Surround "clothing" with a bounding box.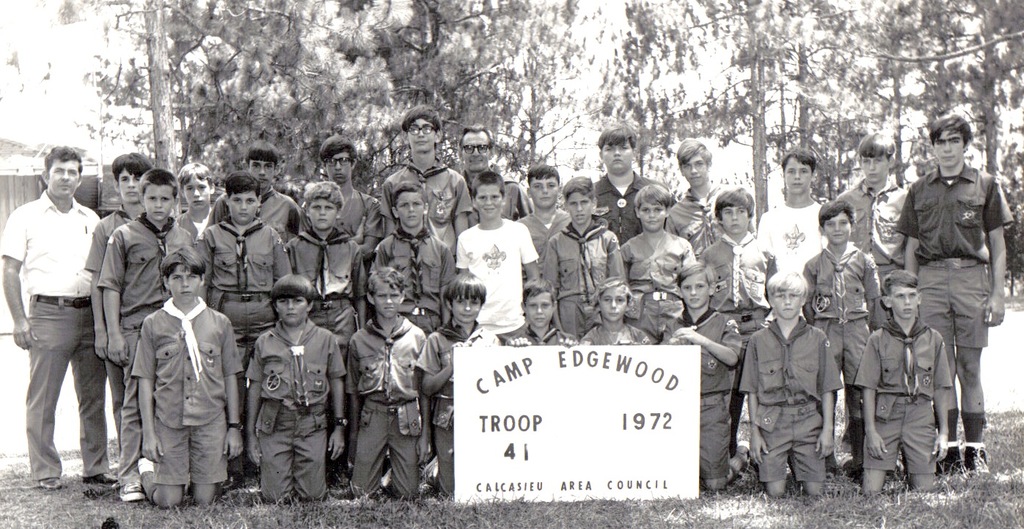
(0, 185, 111, 480).
